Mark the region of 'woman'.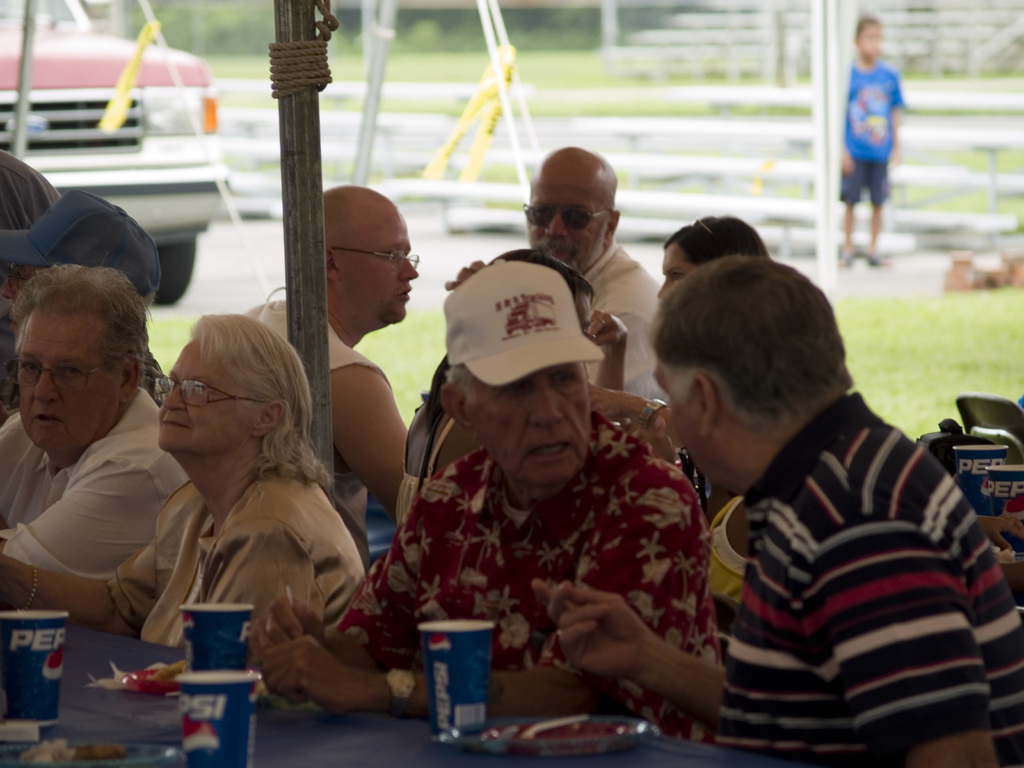
Region: Rect(397, 247, 625, 524).
